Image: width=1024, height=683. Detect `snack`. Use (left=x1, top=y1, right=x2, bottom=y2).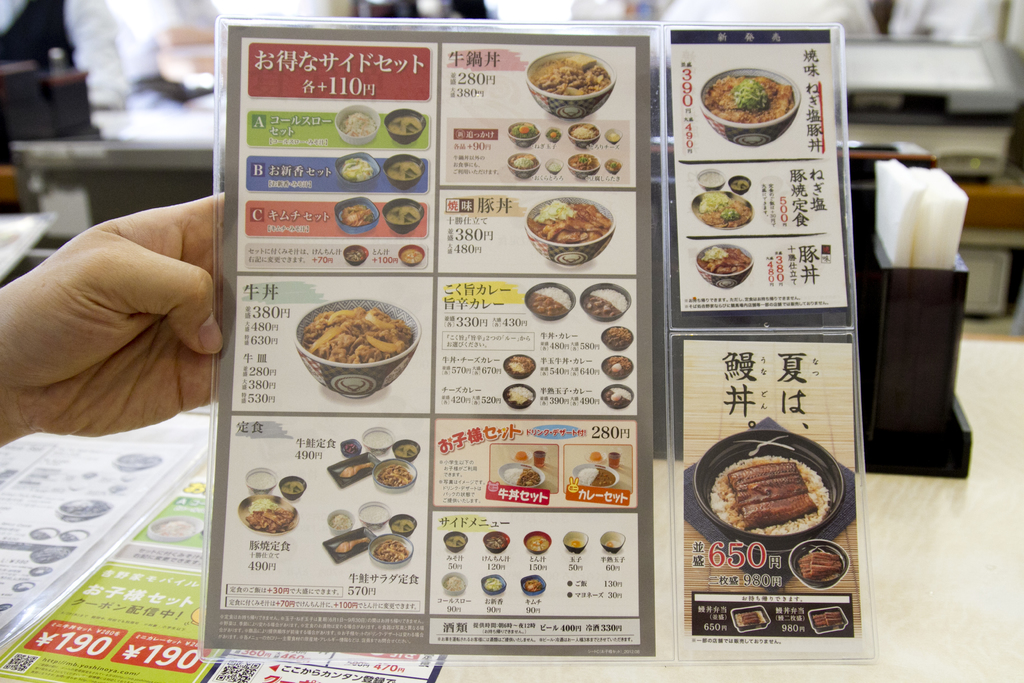
(left=241, top=490, right=298, bottom=531).
